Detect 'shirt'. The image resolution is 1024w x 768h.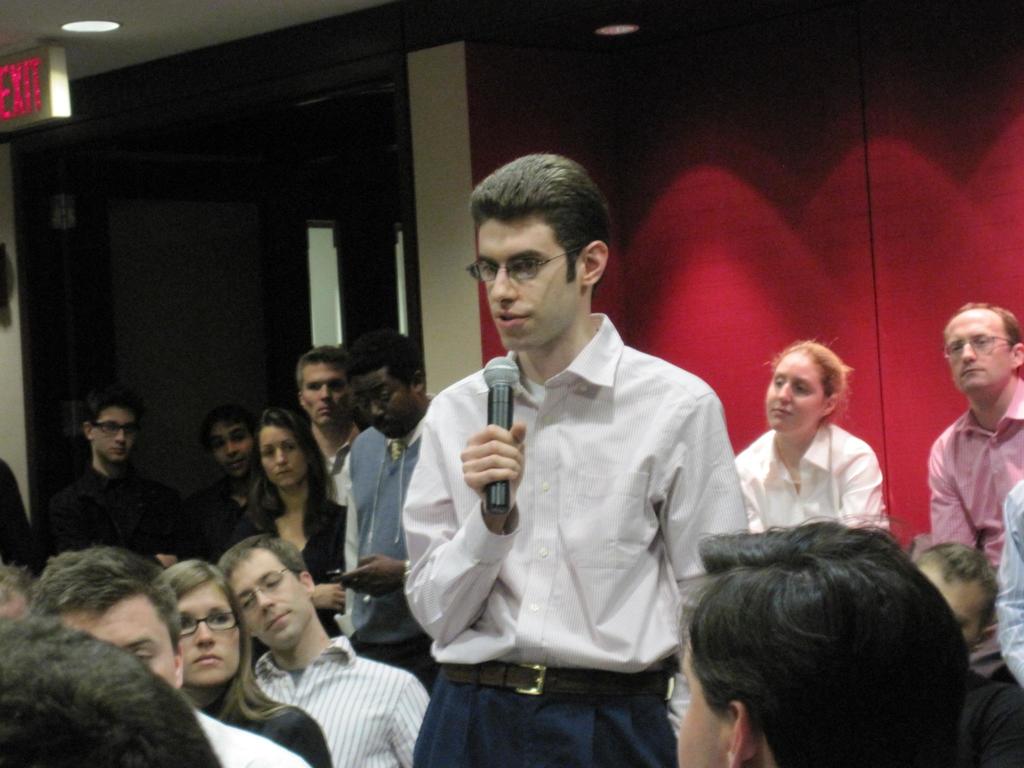
bbox(993, 481, 1023, 691).
